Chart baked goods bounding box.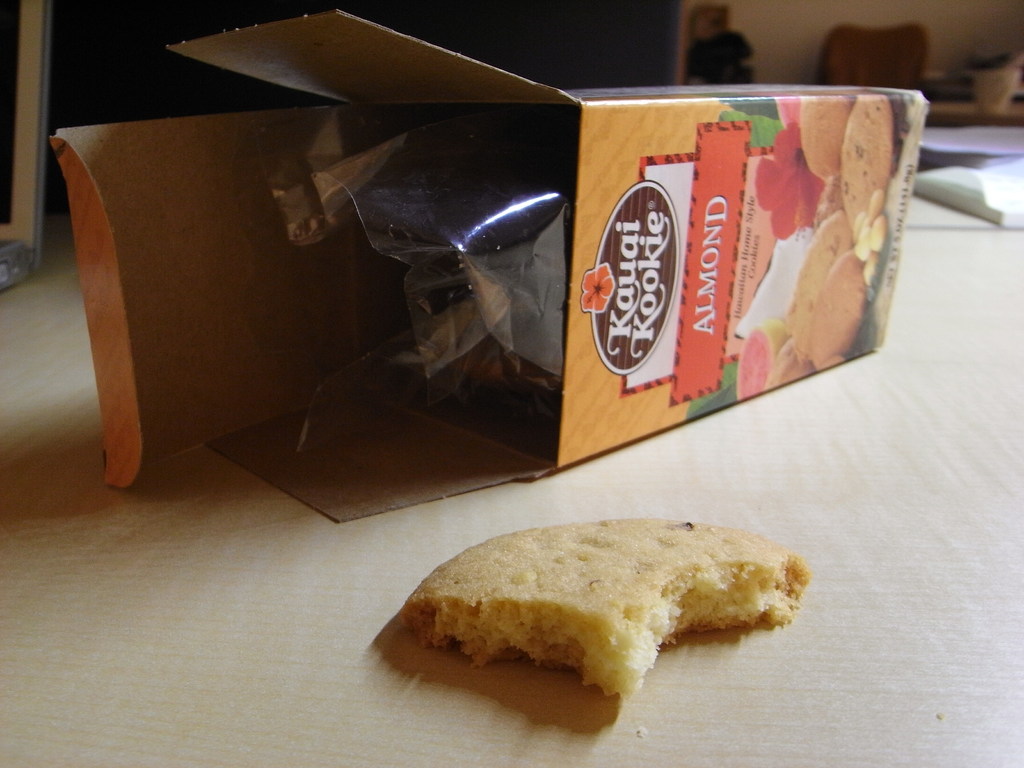
Charted: BBox(799, 84, 851, 176).
